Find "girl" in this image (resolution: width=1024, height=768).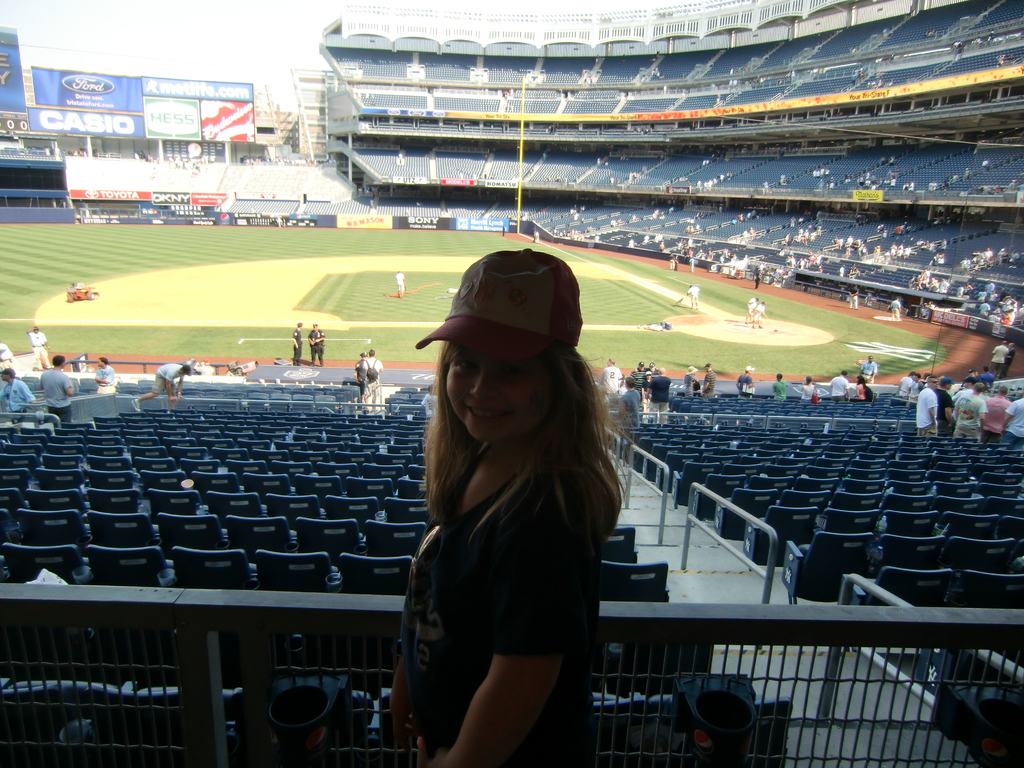
376, 251, 646, 747.
